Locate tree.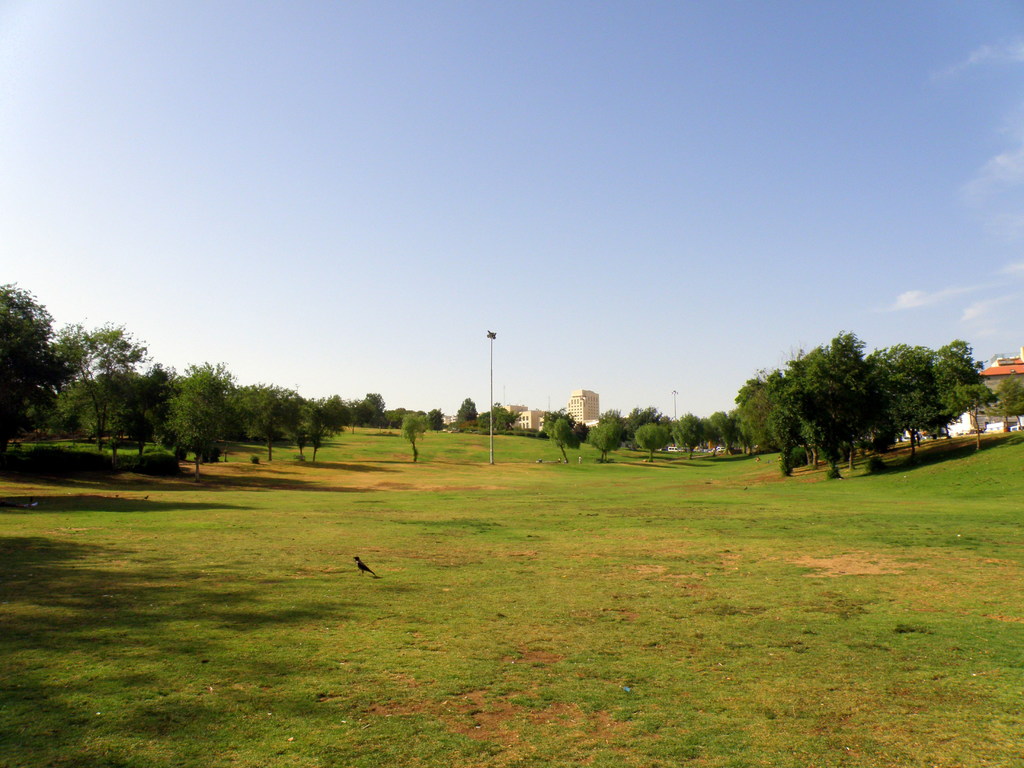
Bounding box: (x1=584, y1=416, x2=623, y2=463).
